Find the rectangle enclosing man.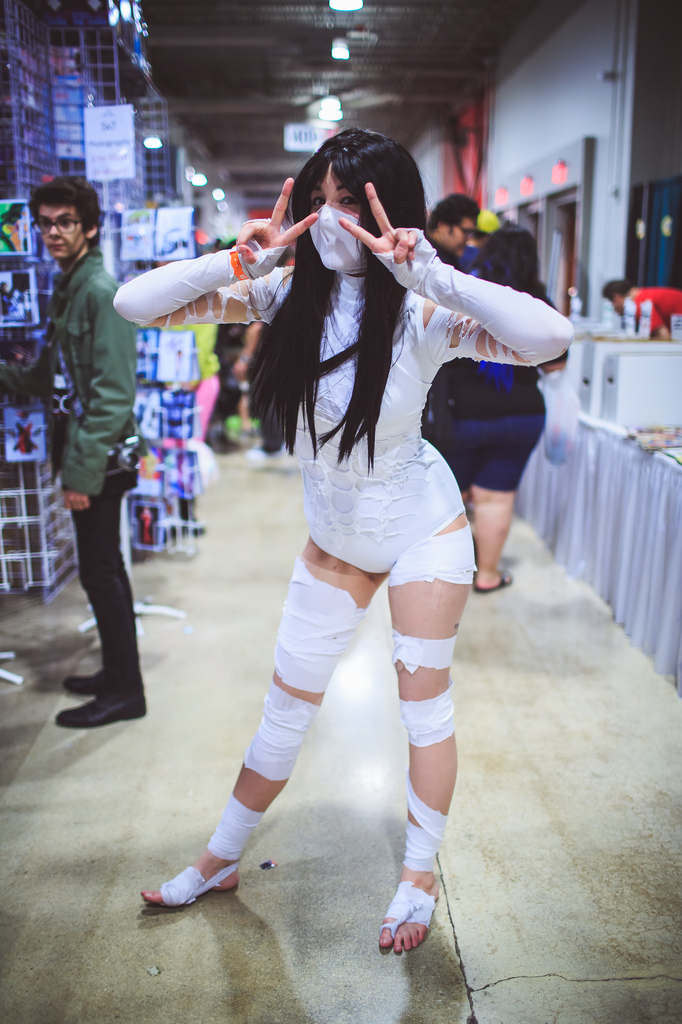
20,189,168,739.
